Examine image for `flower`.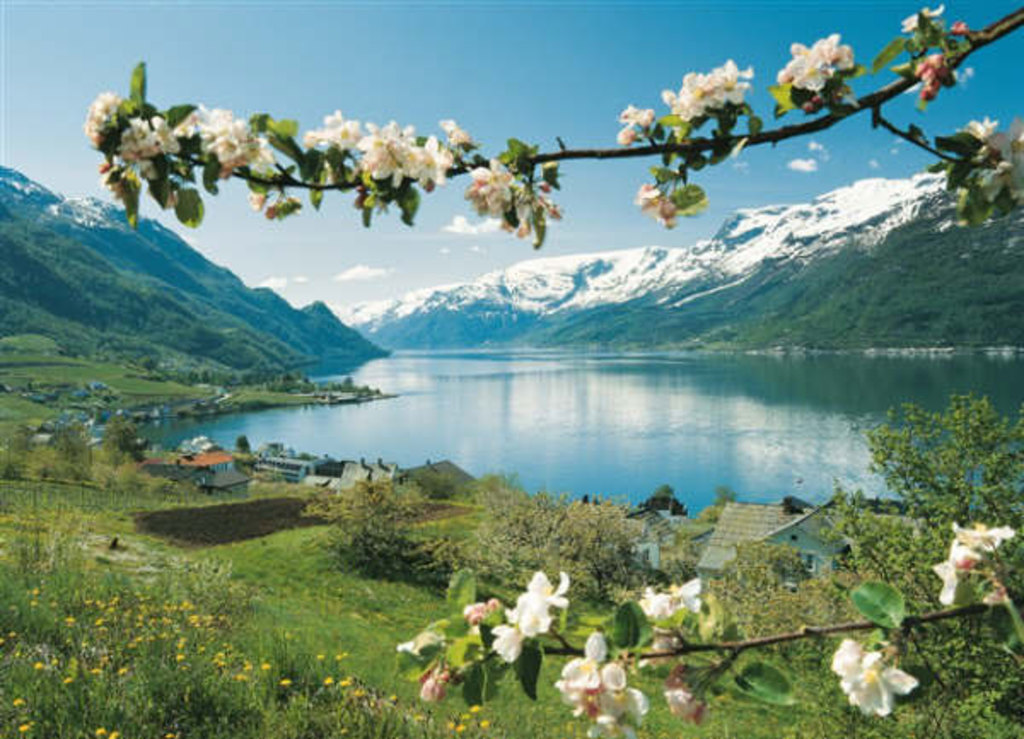
Examination result: (483, 567, 573, 667).
